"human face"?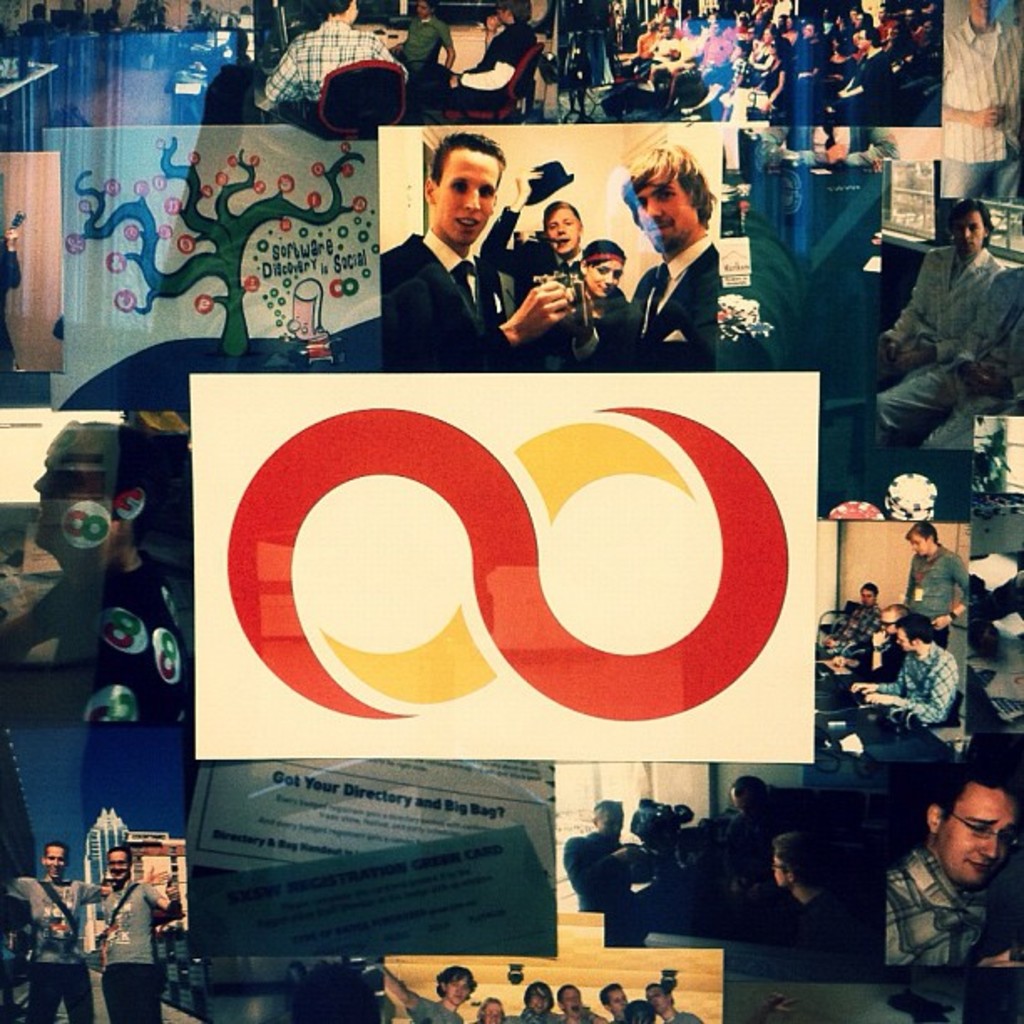
box(975, 0, 991, 22)
